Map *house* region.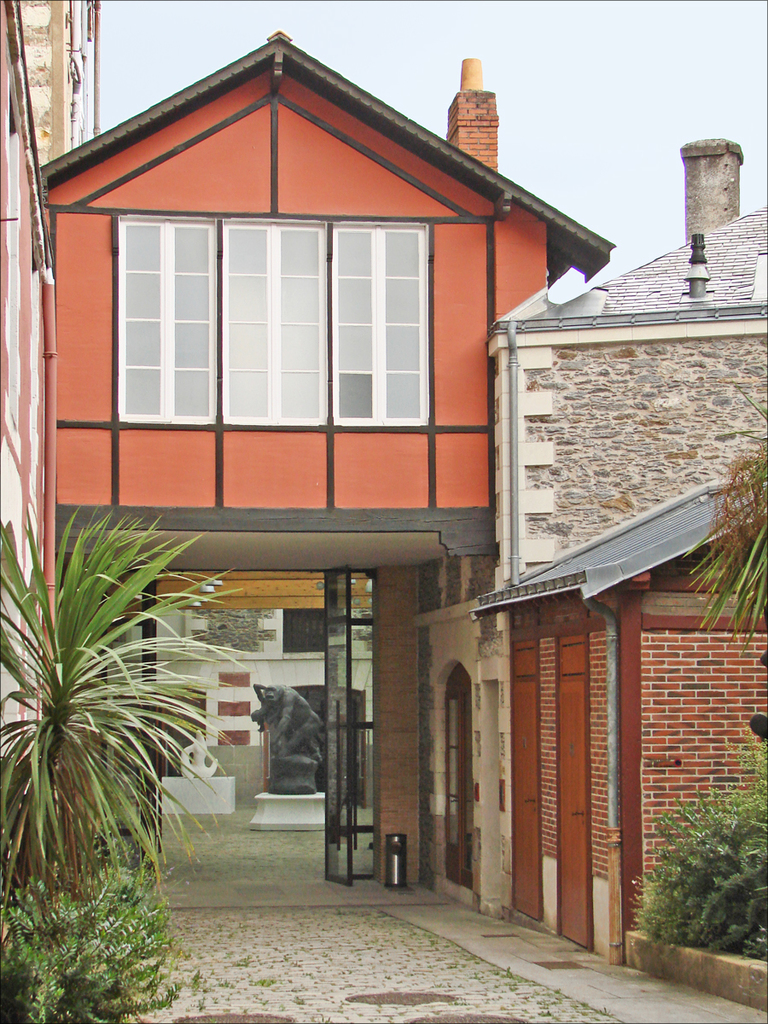
Mapped to bbox(381, 140, 767, 1015).
